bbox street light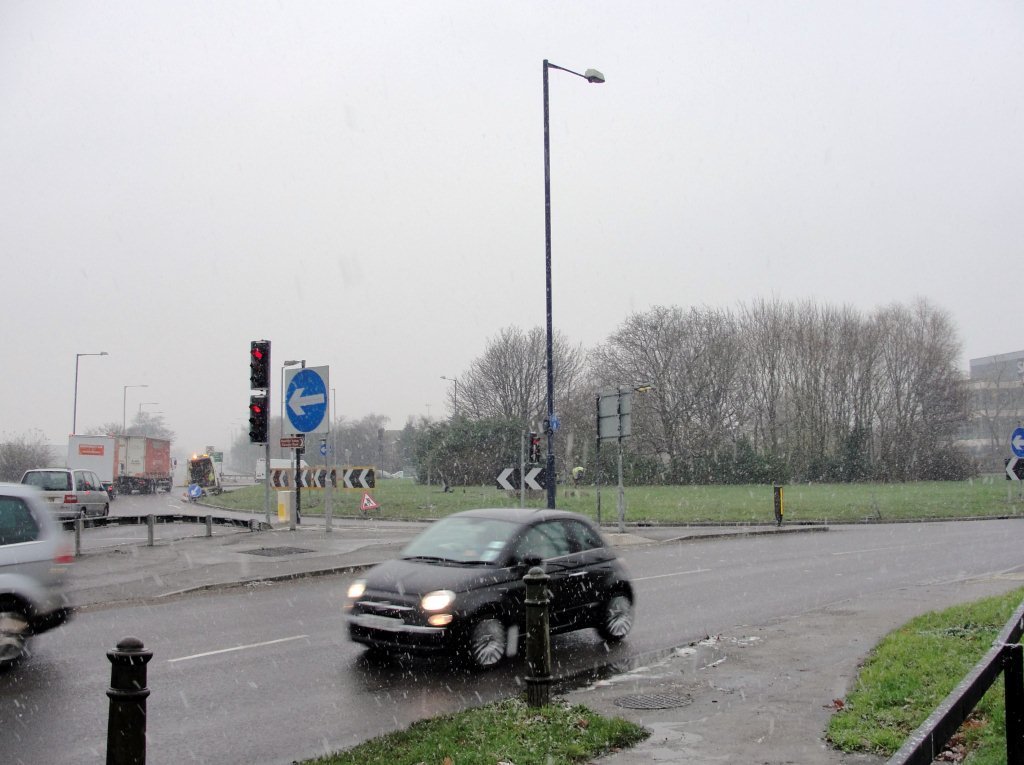
<box>67,348,111,434</box>
